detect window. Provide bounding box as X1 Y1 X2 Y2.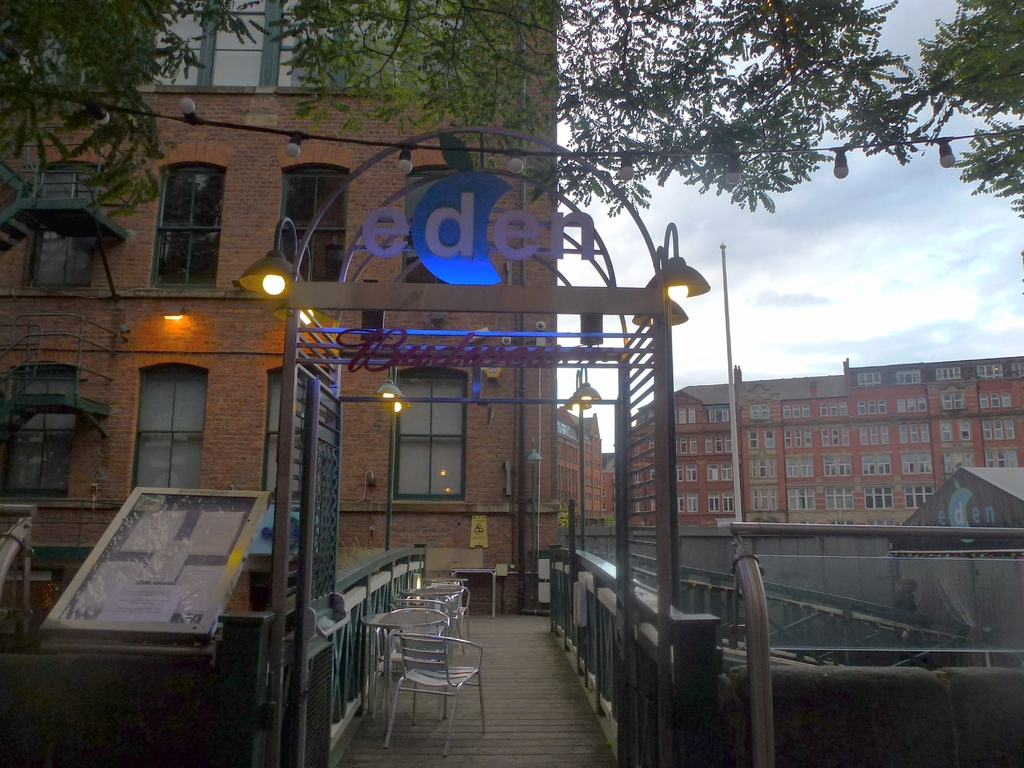
900 424 909 445.
